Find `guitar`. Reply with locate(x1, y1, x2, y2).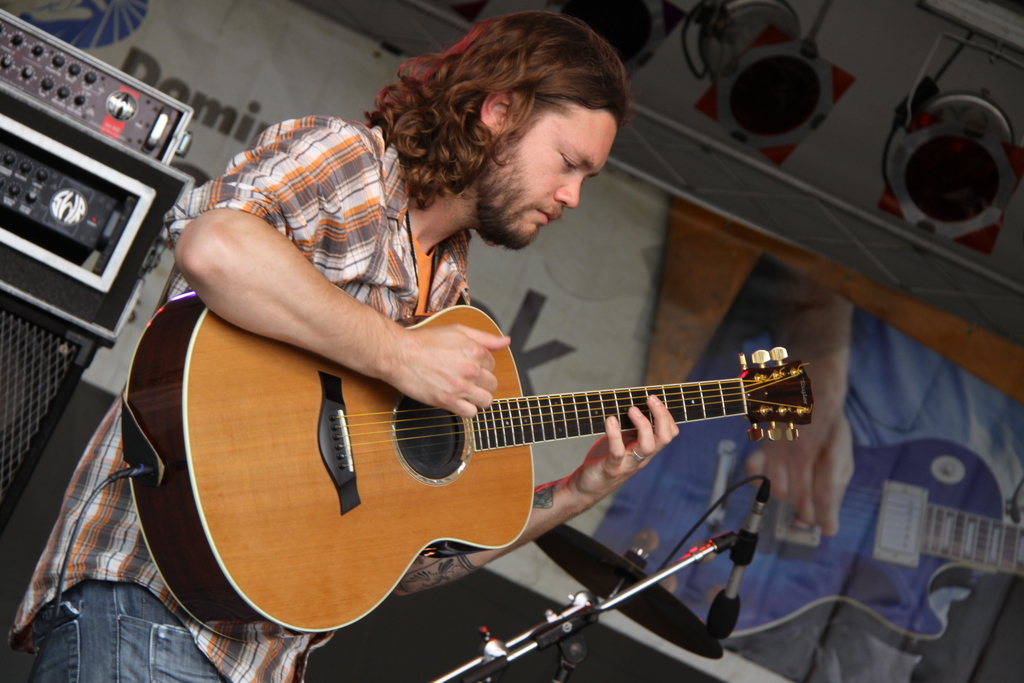
locate(593, 407, 1023, 654).
